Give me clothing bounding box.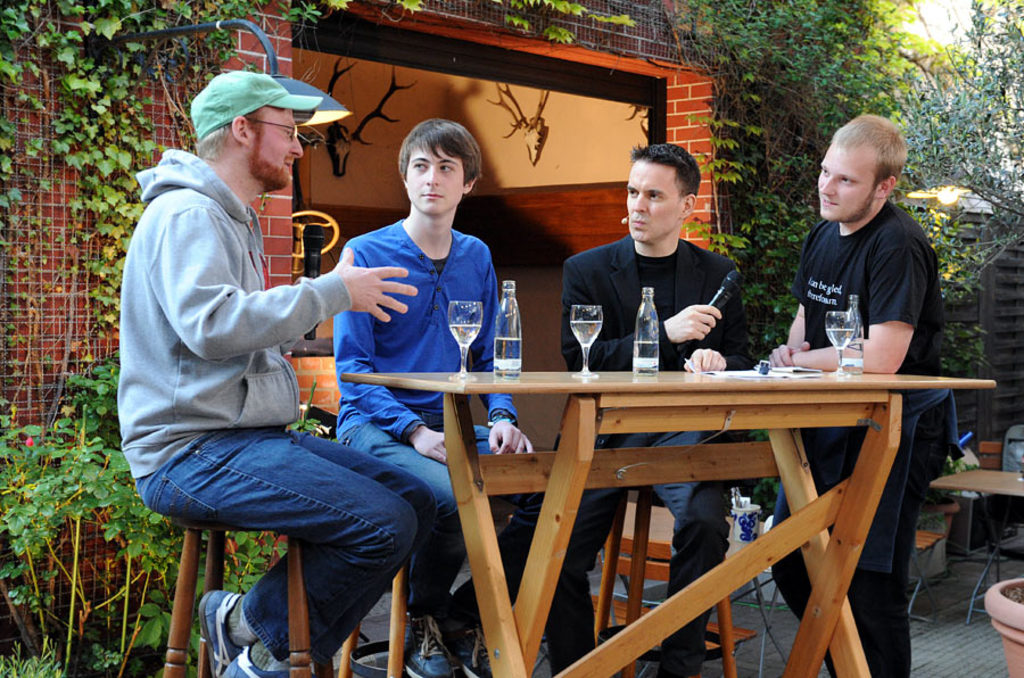
(115,146,440,664).
